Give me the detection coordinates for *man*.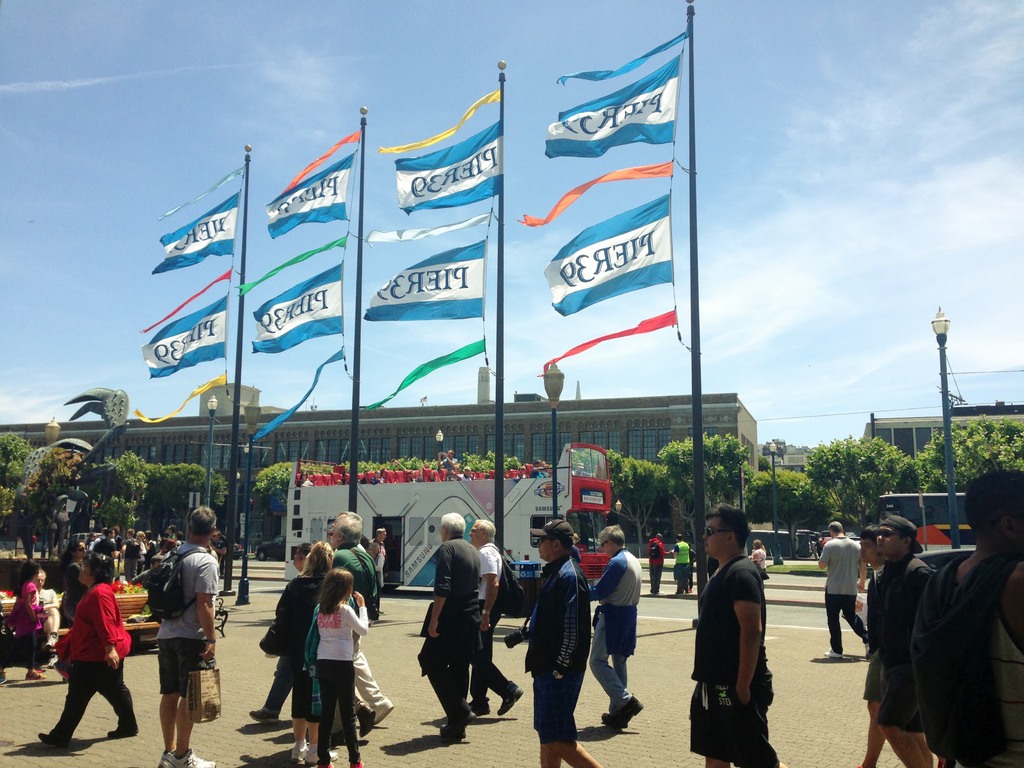
(585, 511, 651, 723).
